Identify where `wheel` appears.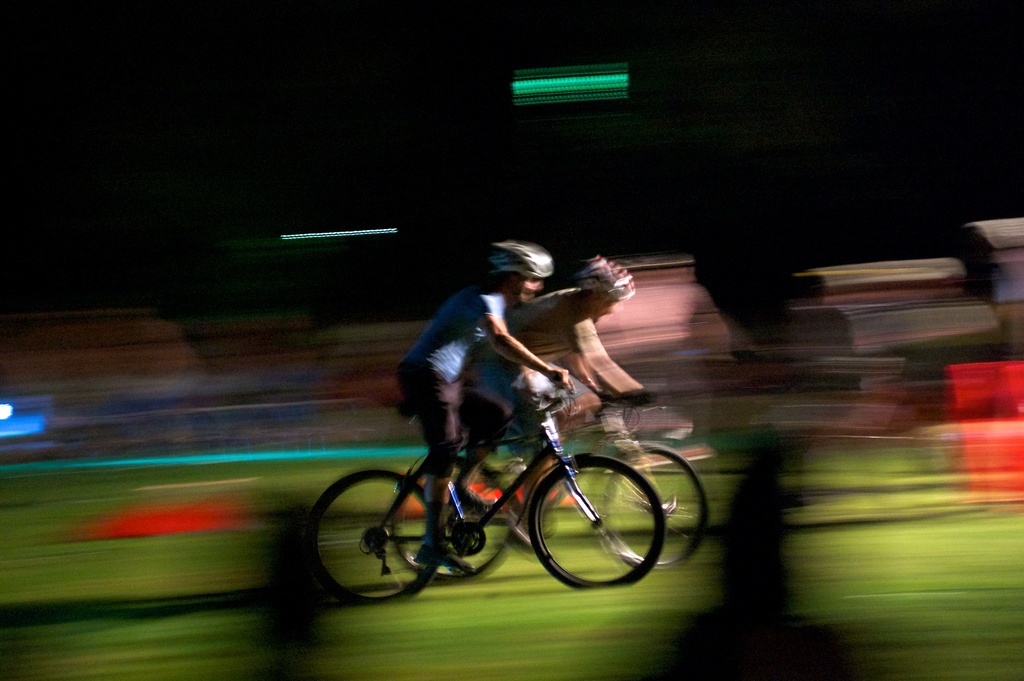
Appears at 531,454,660,586.
